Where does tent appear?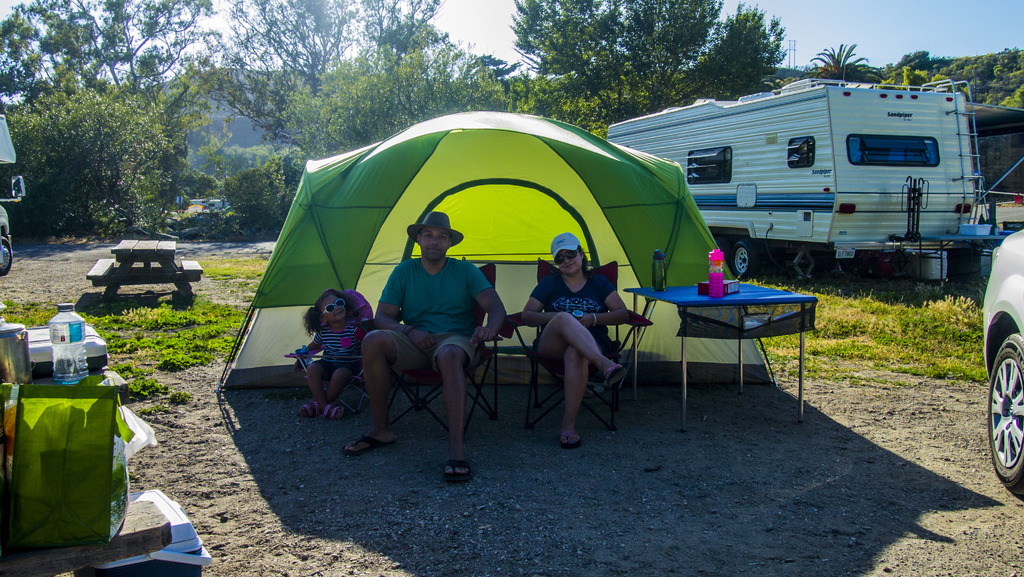
Appears at 237 119 744 428.
